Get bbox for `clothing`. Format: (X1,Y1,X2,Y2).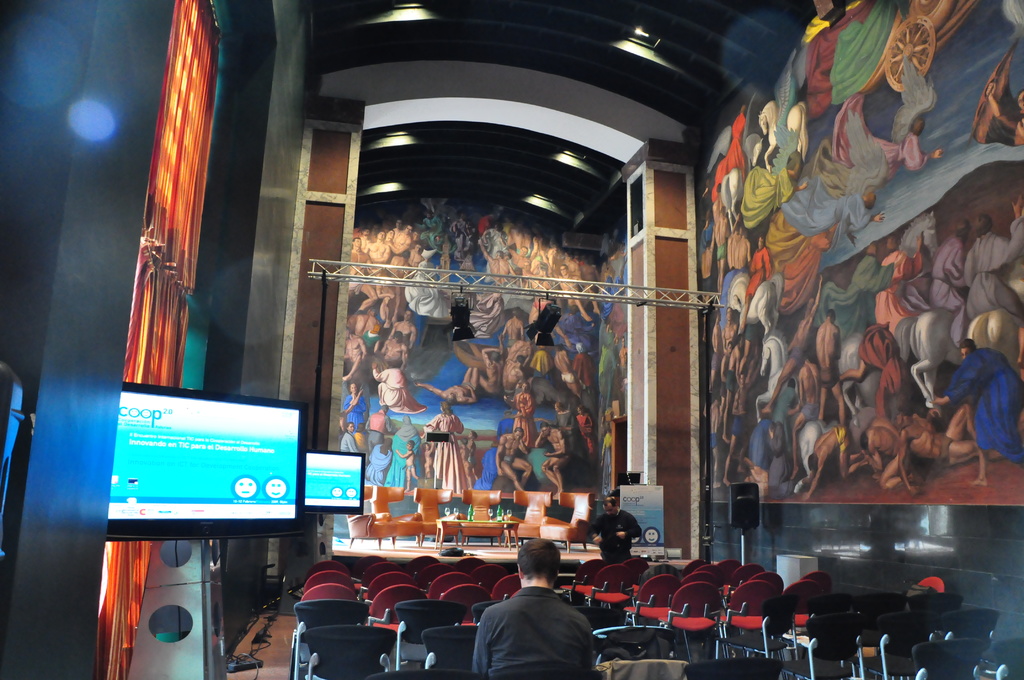
(433,403,466,490).
